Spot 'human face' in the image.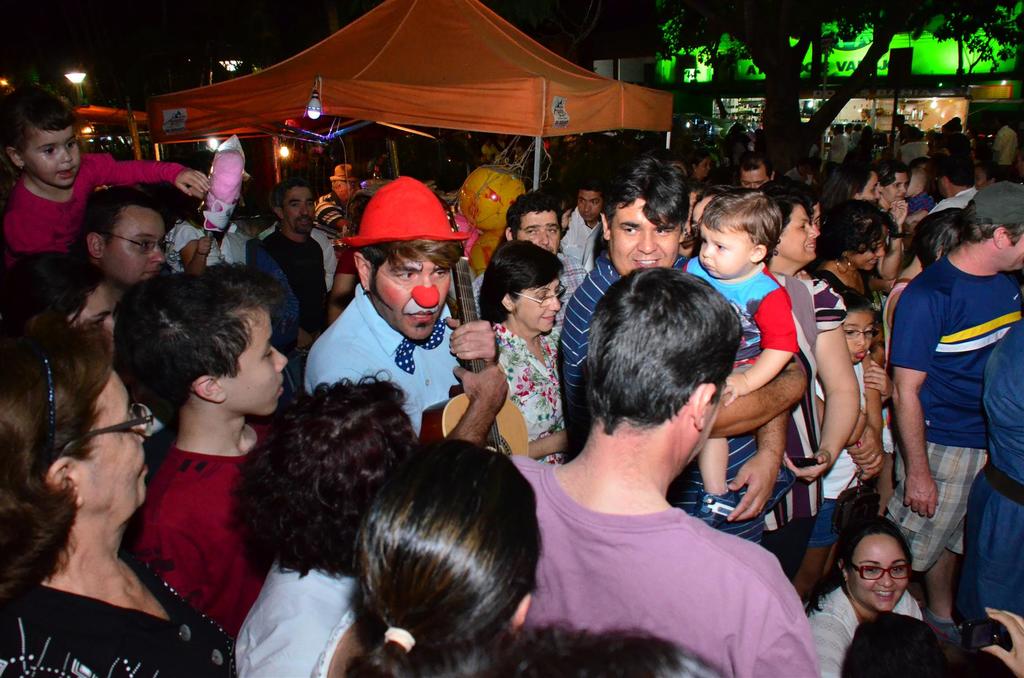
'human face' found at (1004, 235, 1023, 271).
